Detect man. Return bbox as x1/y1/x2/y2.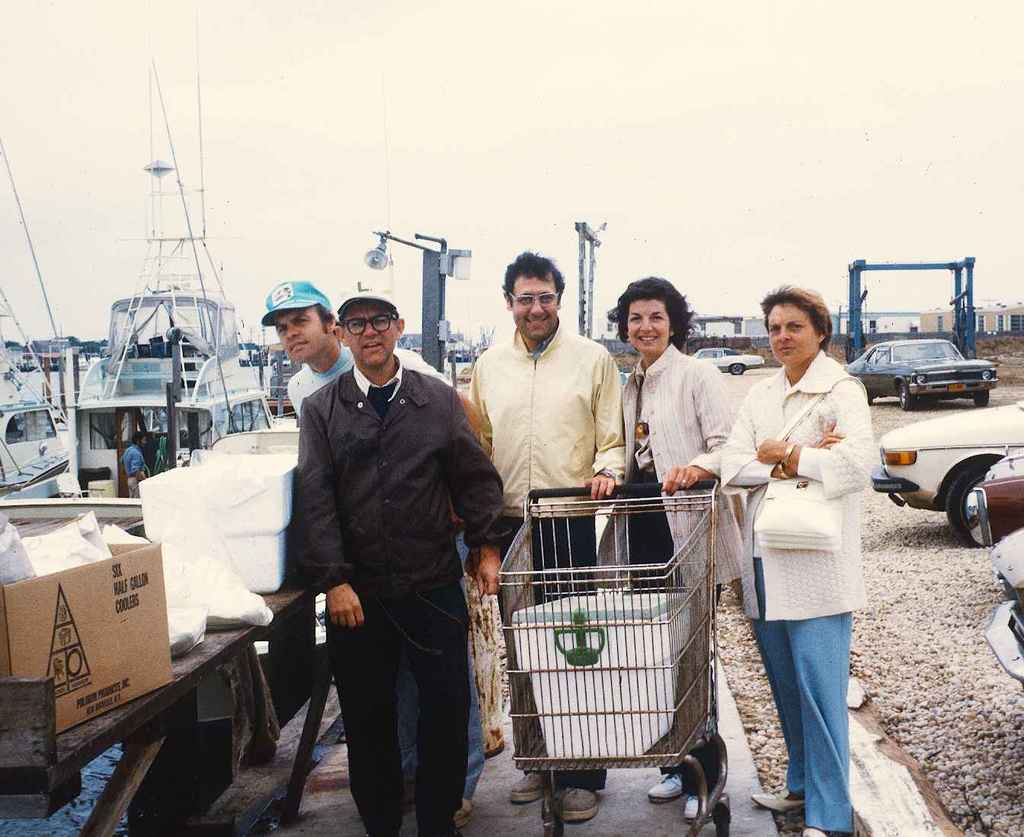
283/275/522/836.
